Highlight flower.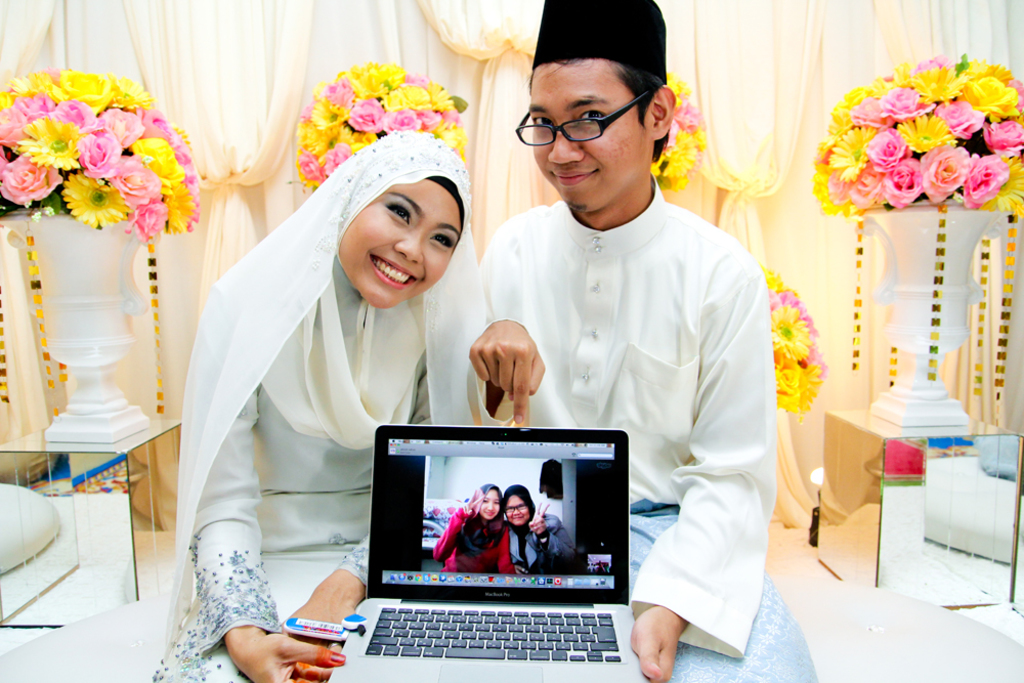
Highlighted region: box(114, 71, 148, 110).
